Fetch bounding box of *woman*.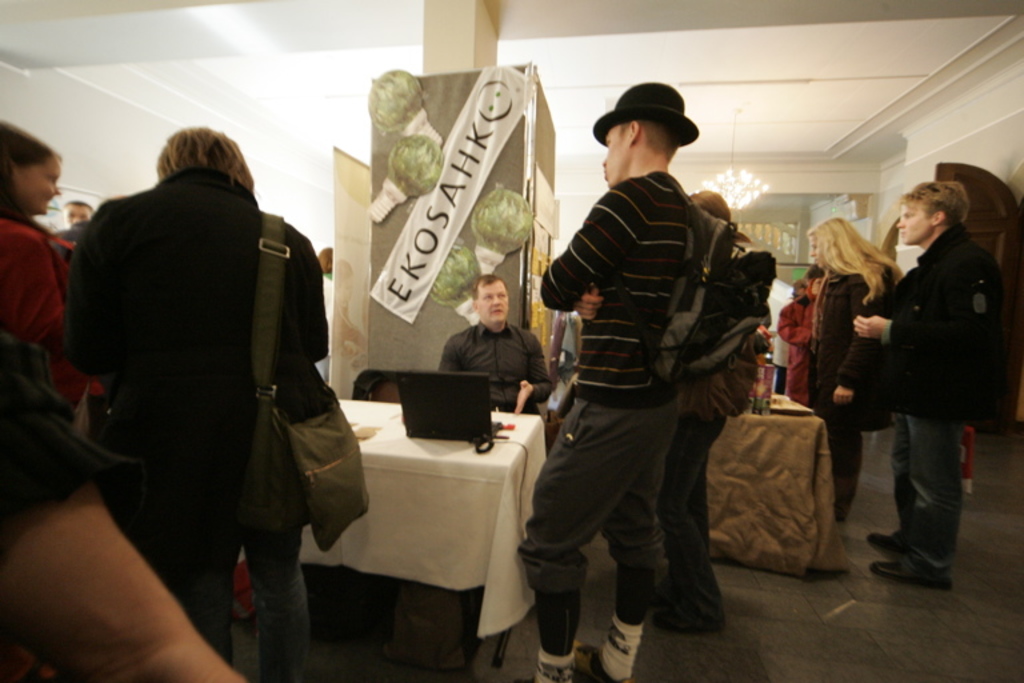
Bbox: {"left": 0, "top": 120, "right": 119, "bottom": 464}.
